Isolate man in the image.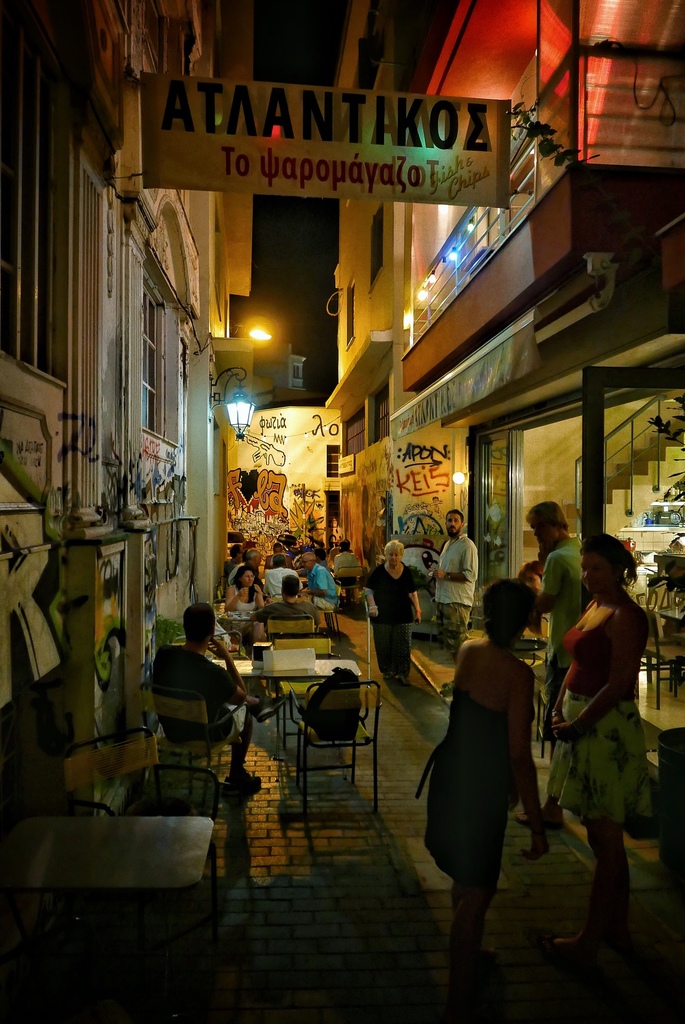
Isolated region: crop(228, 544, 239, 570).
